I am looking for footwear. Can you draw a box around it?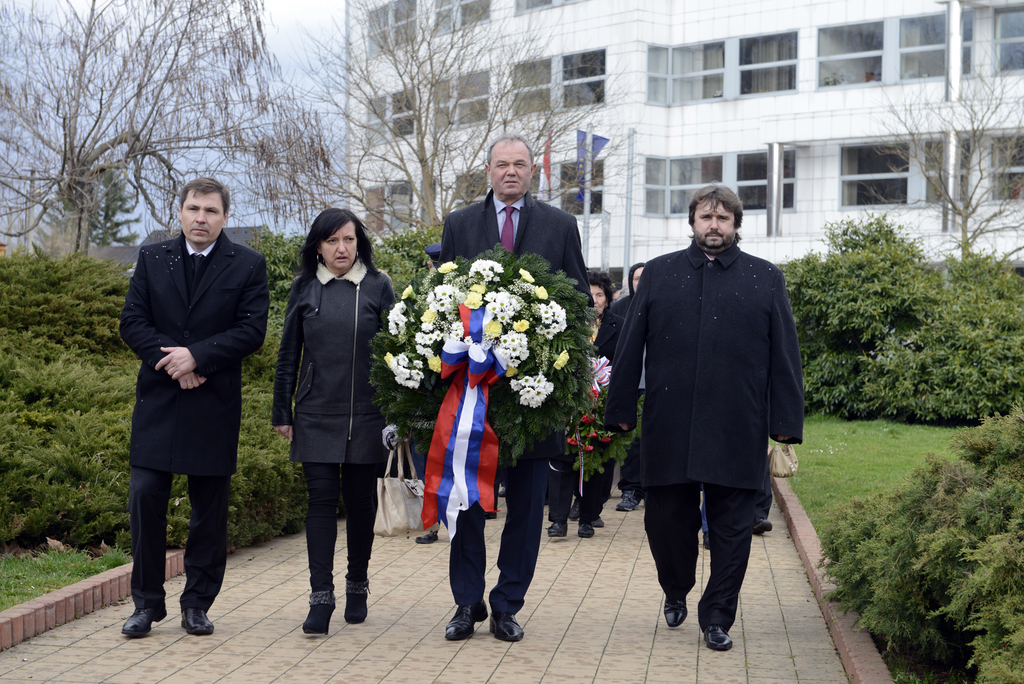
Sure, the bounding box is (left=705, top=624, right=732, bottom=649).
